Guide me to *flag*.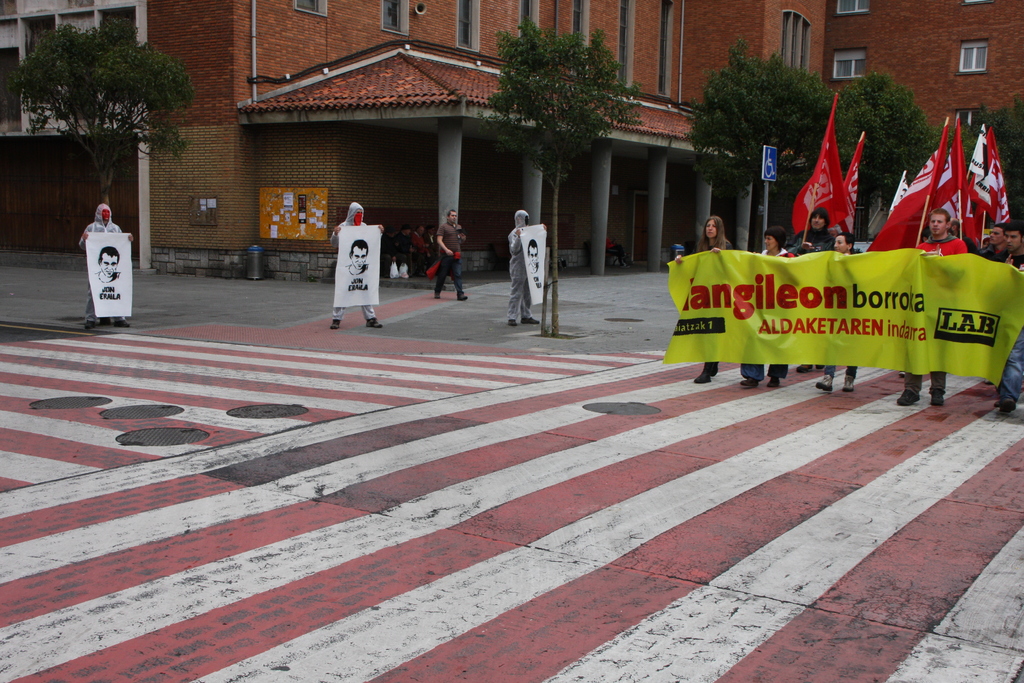
Guidance: (888,171,910,217).
